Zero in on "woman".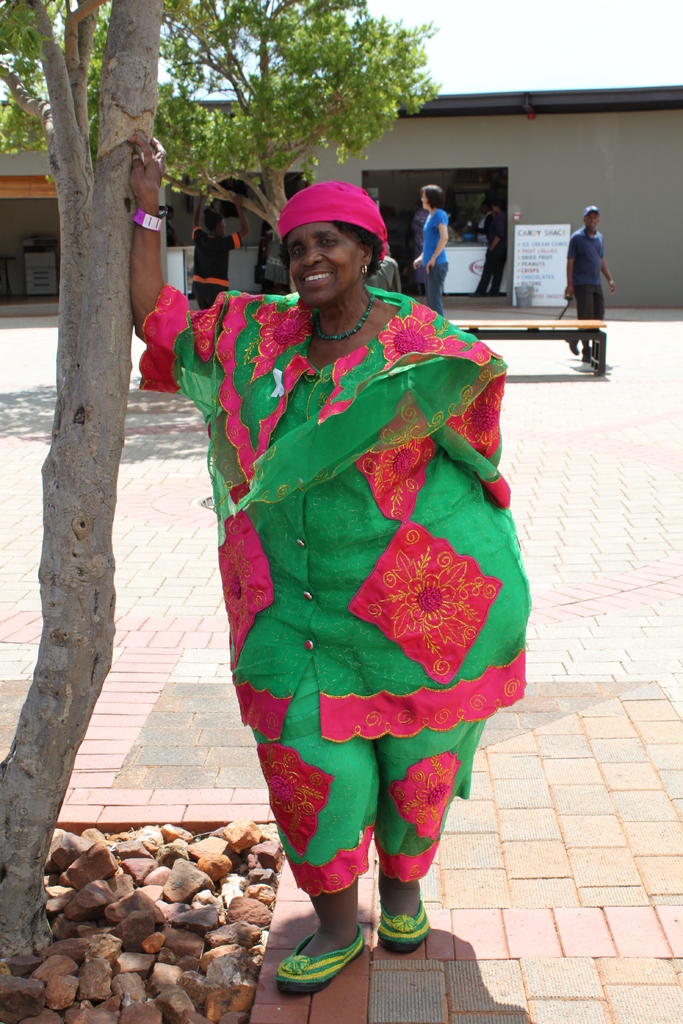
Zeroed in: (x1=415, y1=176, x2=445, y2=319).
